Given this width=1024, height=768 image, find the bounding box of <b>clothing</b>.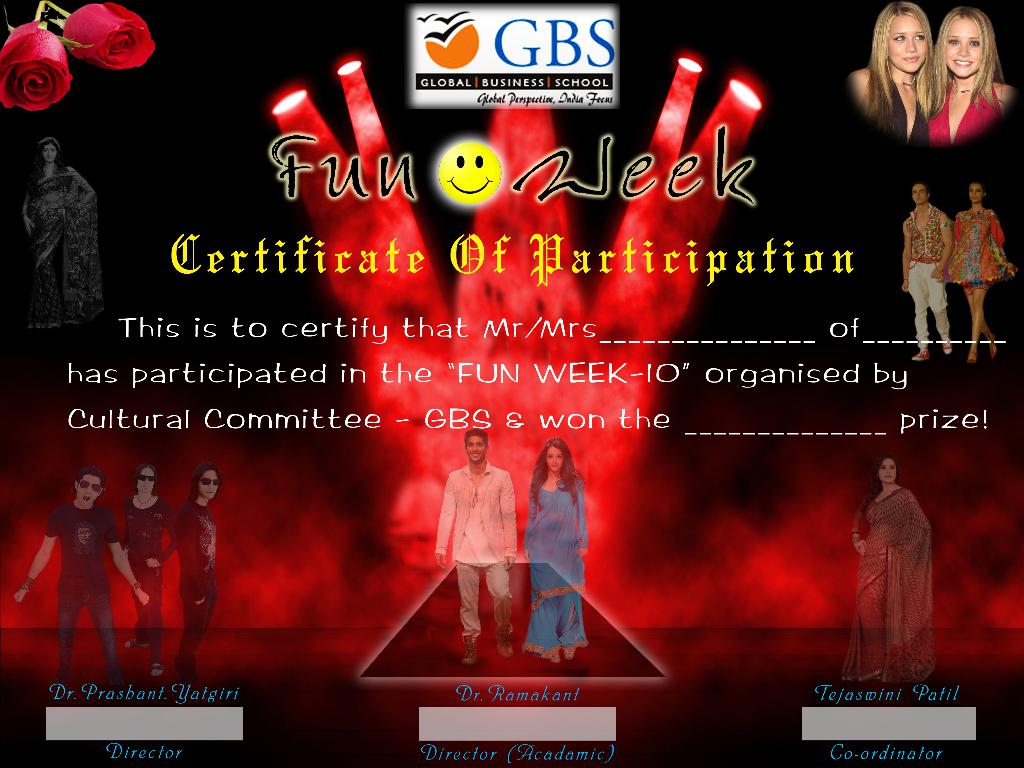
left=44, top=494, right=157, bottom=664.
